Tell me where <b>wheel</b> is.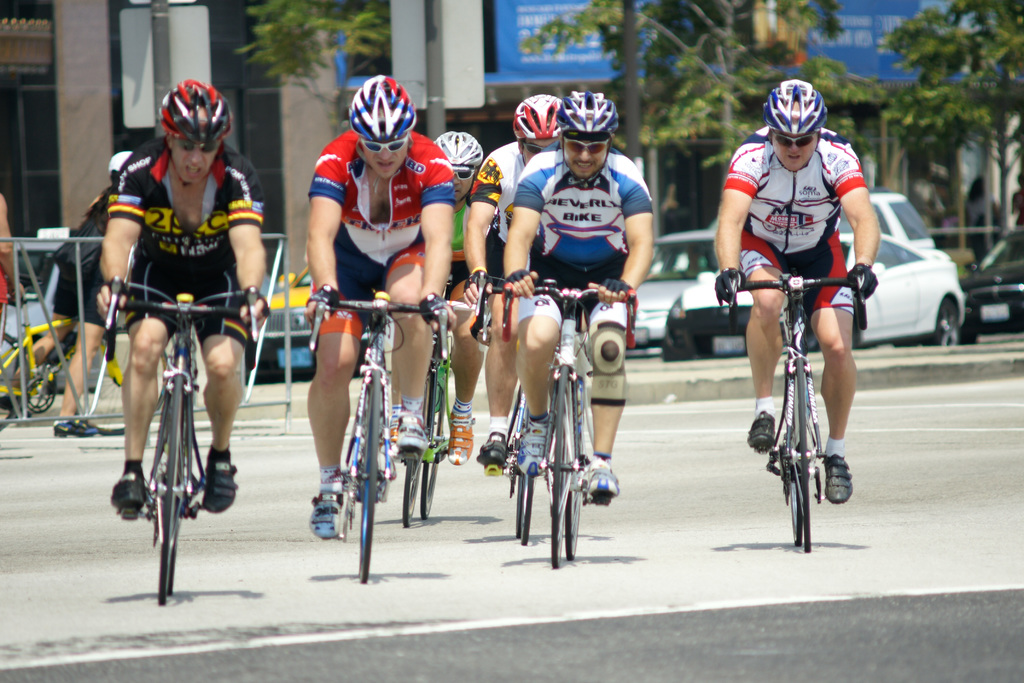
<b>wheel</b> is at l=396, t=360, r=431, b=529.
